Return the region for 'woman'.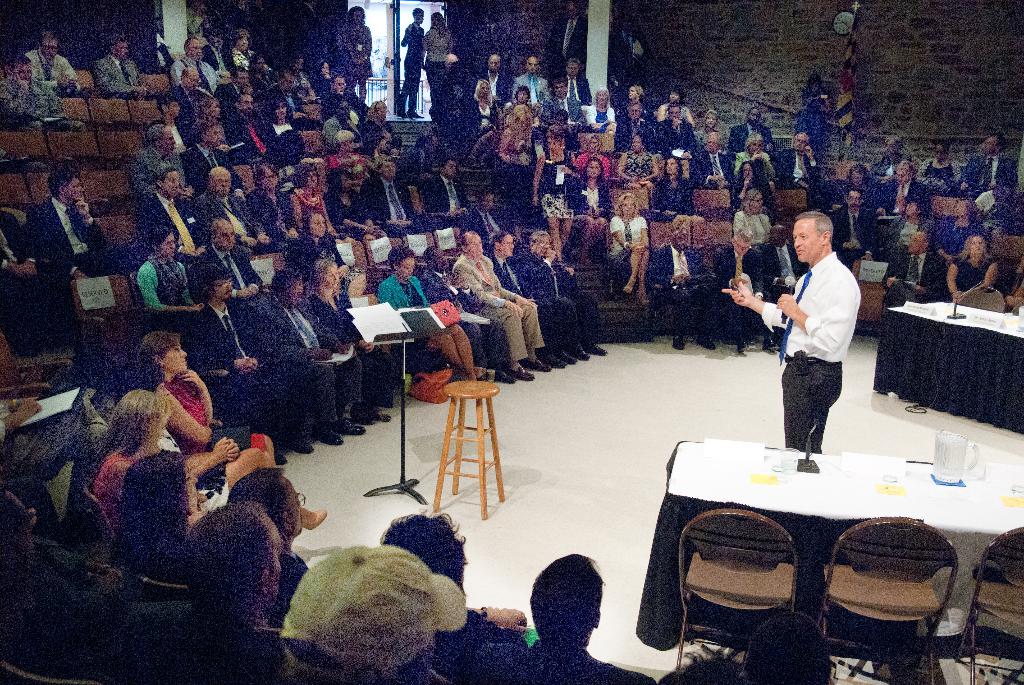
select_region(652, 84, 696, 129).
